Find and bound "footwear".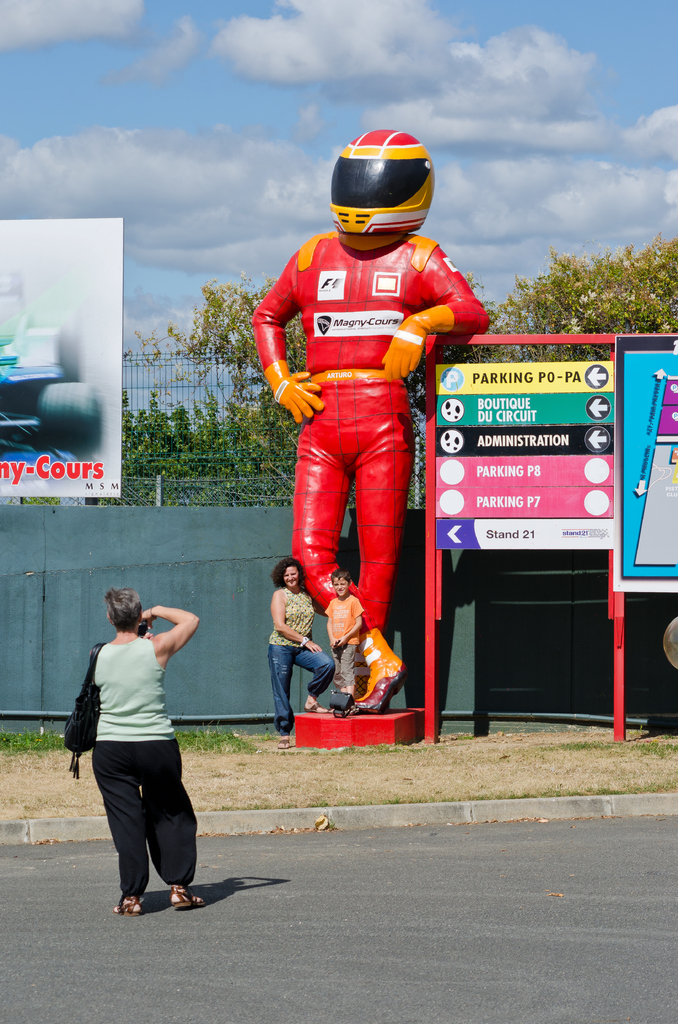
Bound: crop(302, 699, 326, 711).
